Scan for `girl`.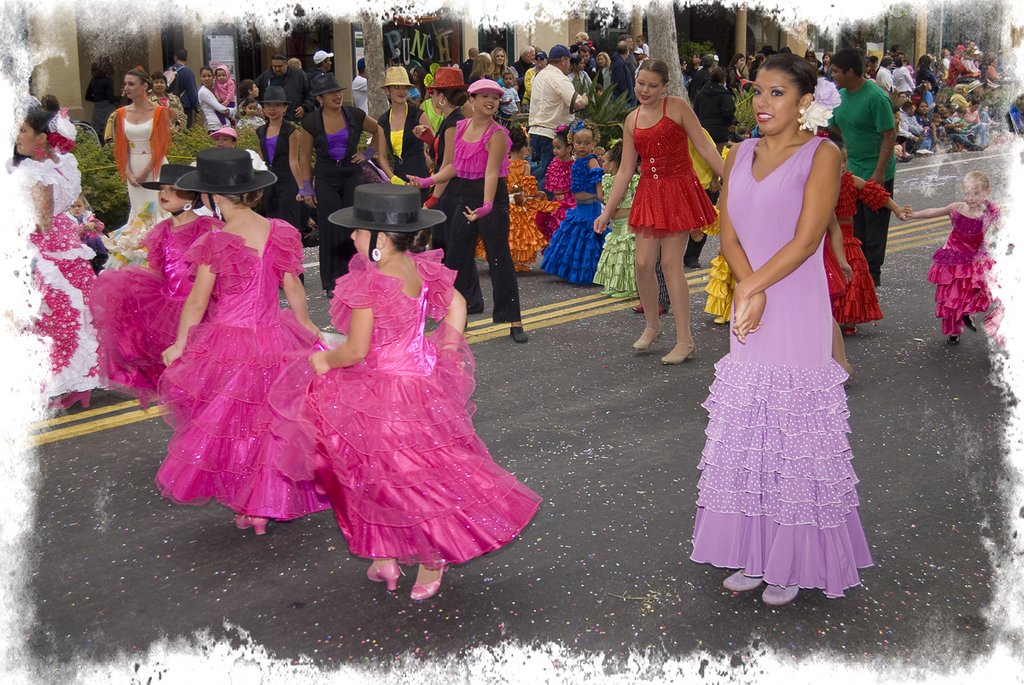
Scan result: locate(14, 94, 102, 415).
